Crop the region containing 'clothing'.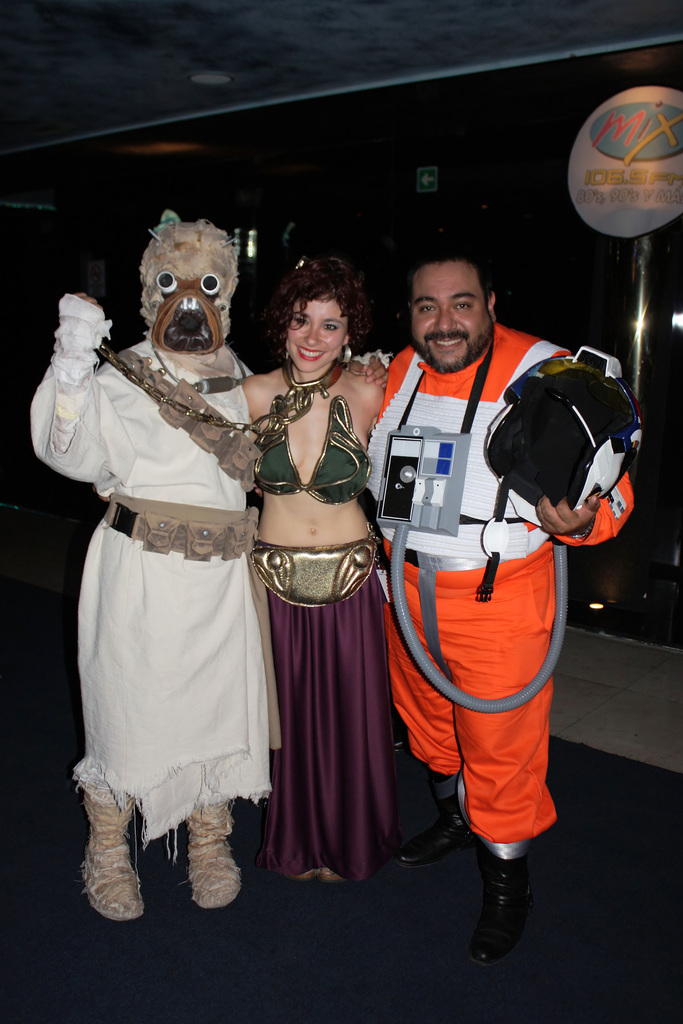
Crop region: (44,286,284,881).
